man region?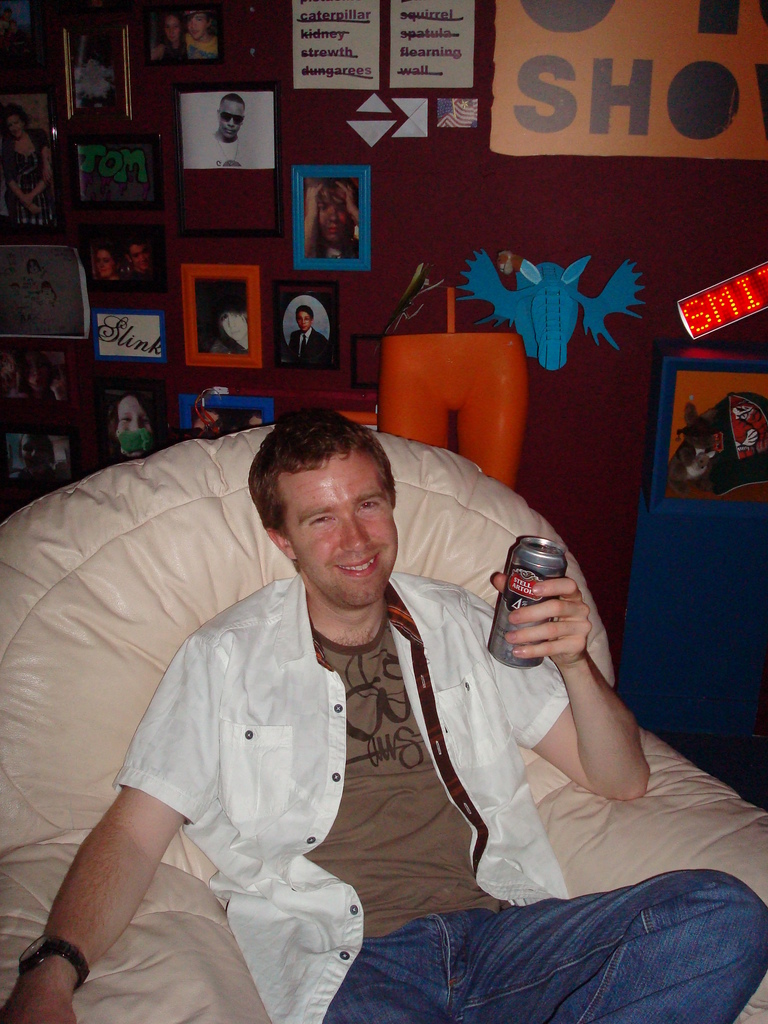
locate(291, 308, 329, 343)
